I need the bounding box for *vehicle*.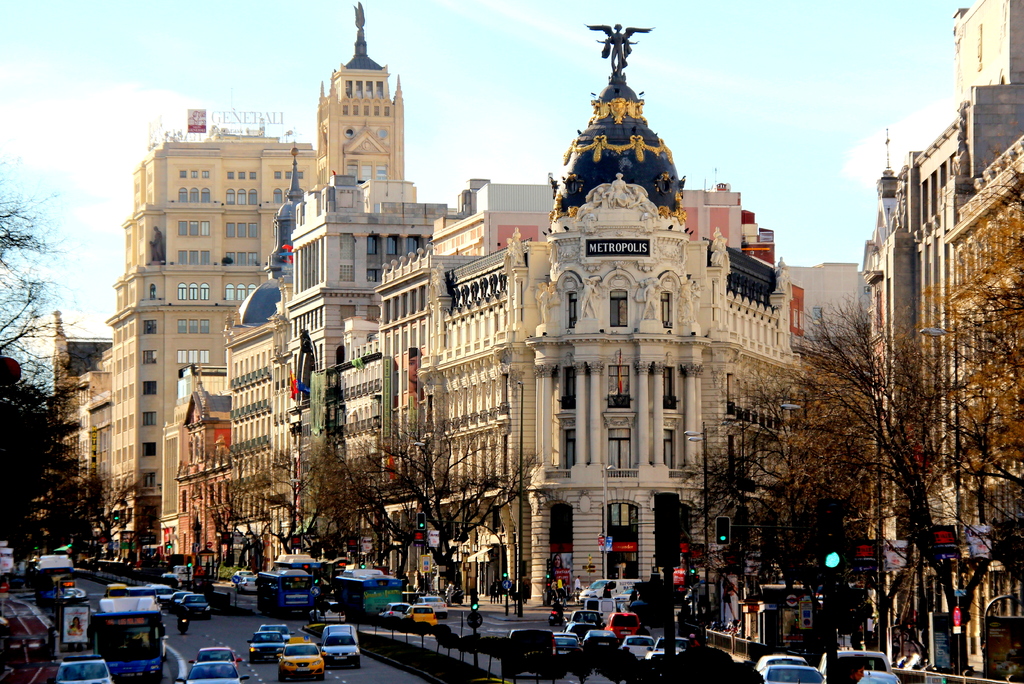
Here it is: bbox=(547, 605, 569, 625).
